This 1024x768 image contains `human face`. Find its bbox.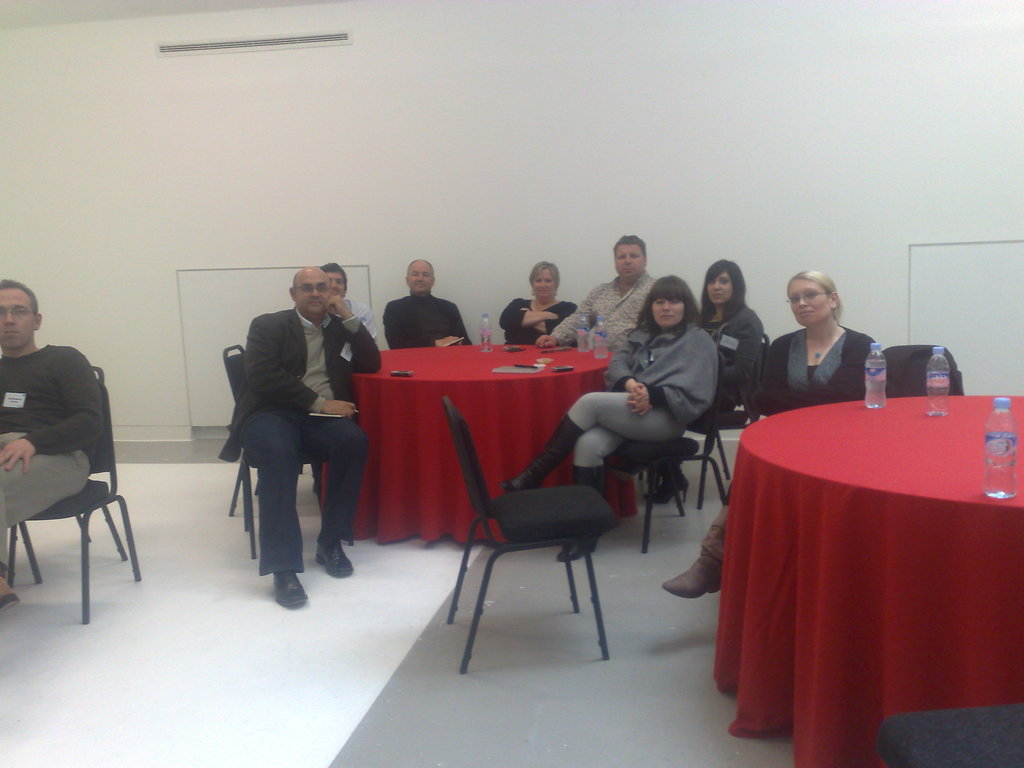
[x1=0, y1=288, x2=36, y2=348].
